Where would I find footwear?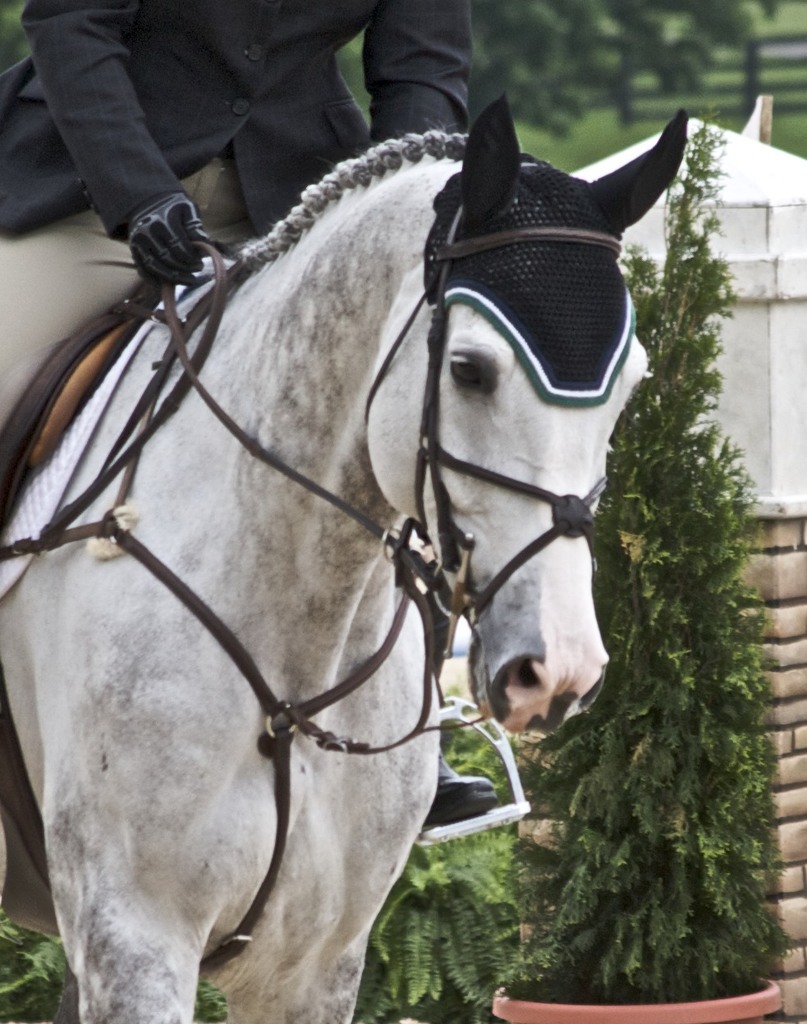
At detection(0, 811, 21, 903).
